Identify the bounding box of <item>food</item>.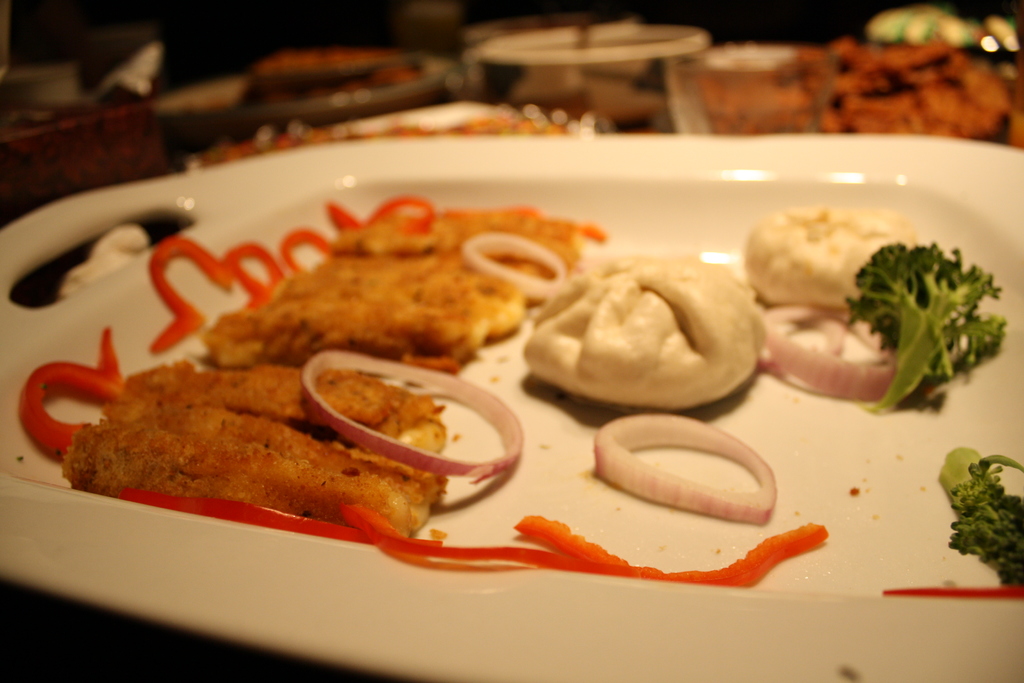
<region>234, 46, 436, 104</region>.
